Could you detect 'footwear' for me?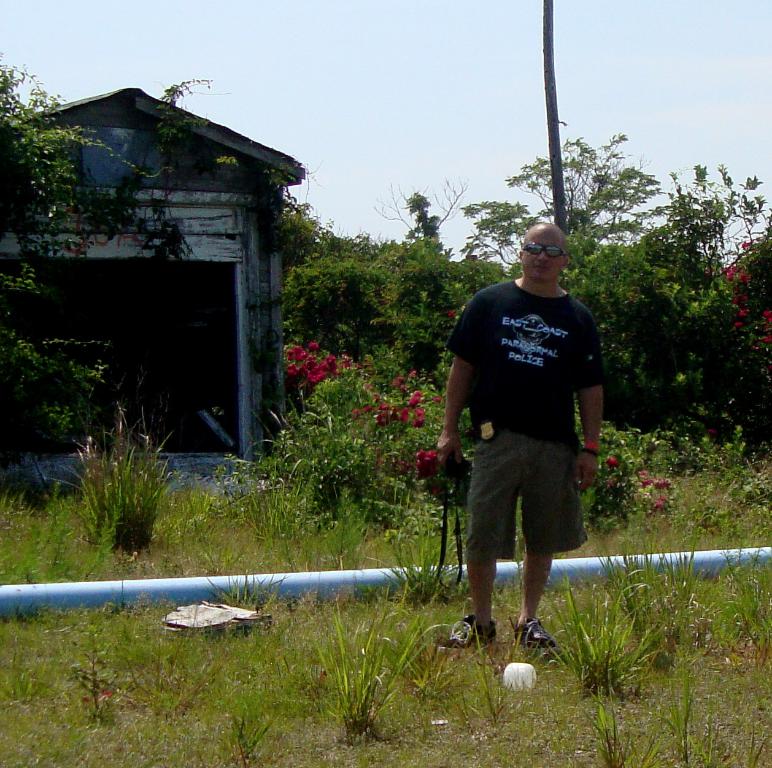
Detection result: (x1=516, y1=618, x2=560, y2=653).
